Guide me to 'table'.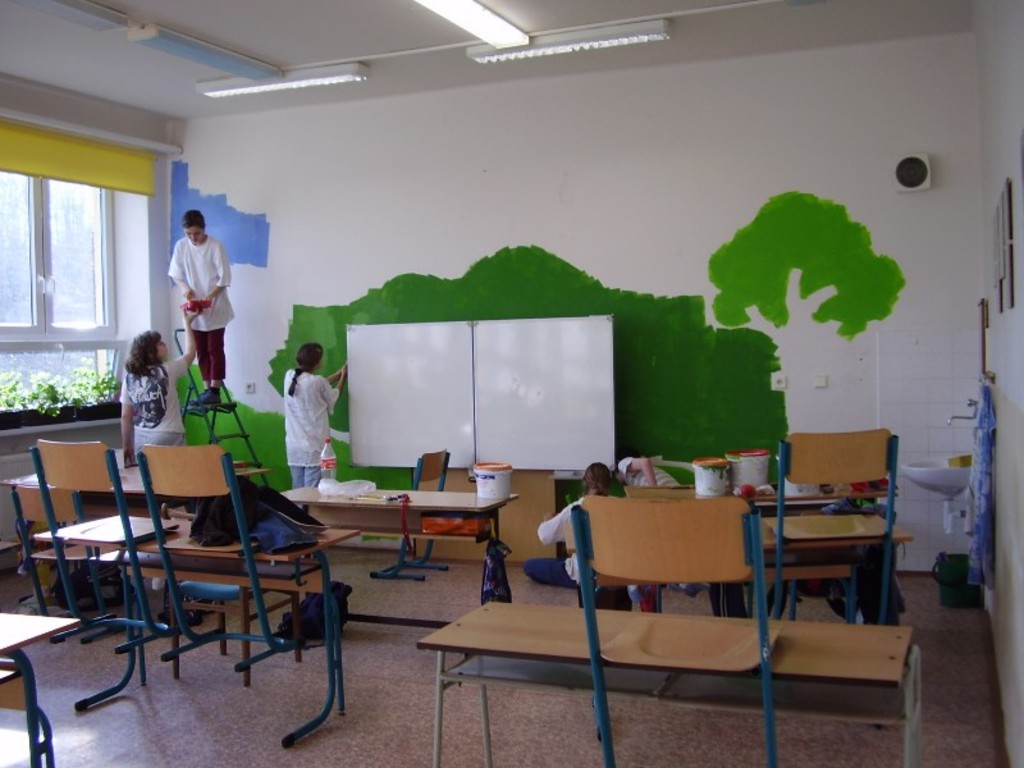
Guidance: <bbox>622, 486, 845, 511</bbox>.
